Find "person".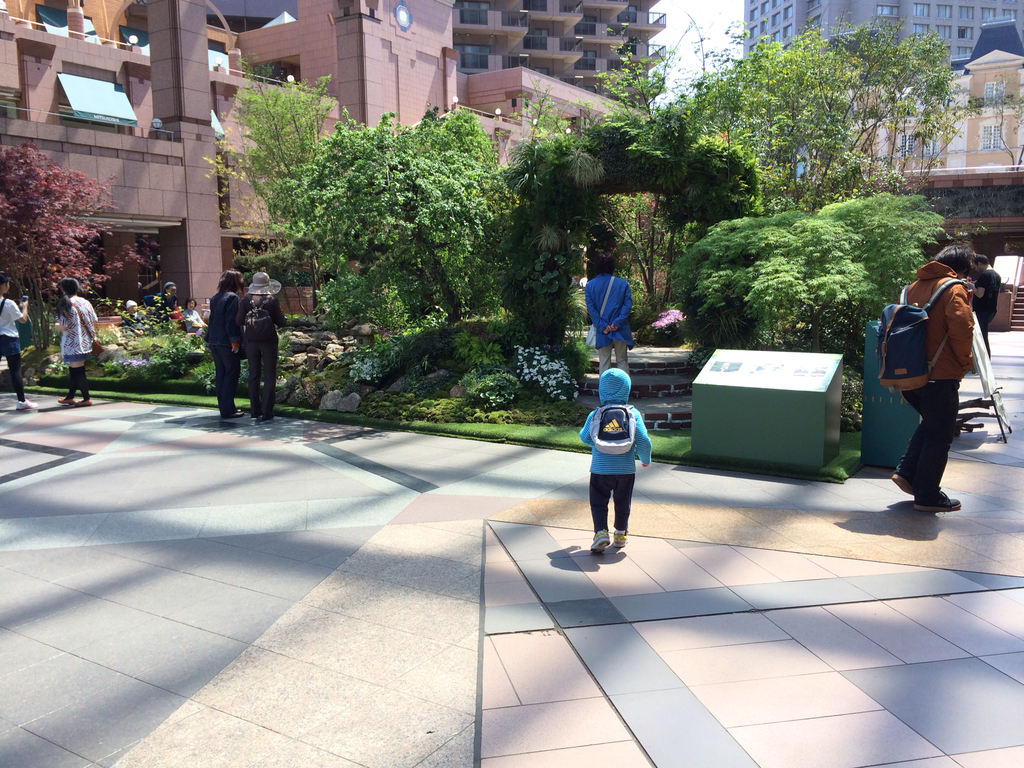
(203,264,246,413).
